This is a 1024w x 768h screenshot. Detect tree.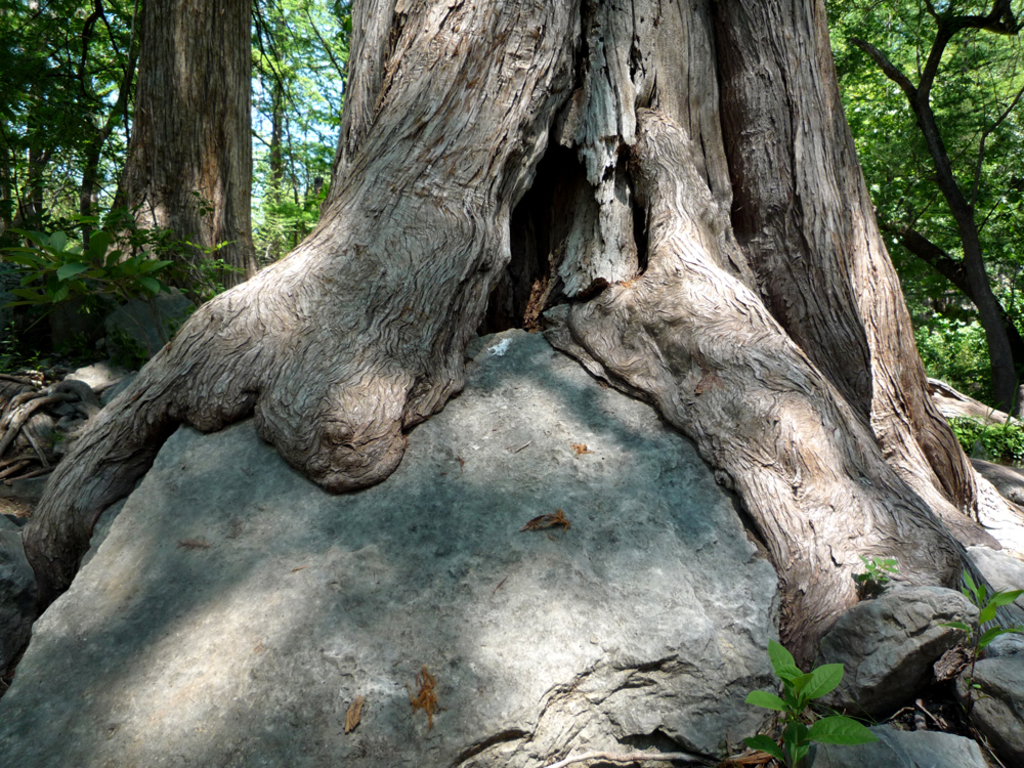
[251, 0, 352, 275].
